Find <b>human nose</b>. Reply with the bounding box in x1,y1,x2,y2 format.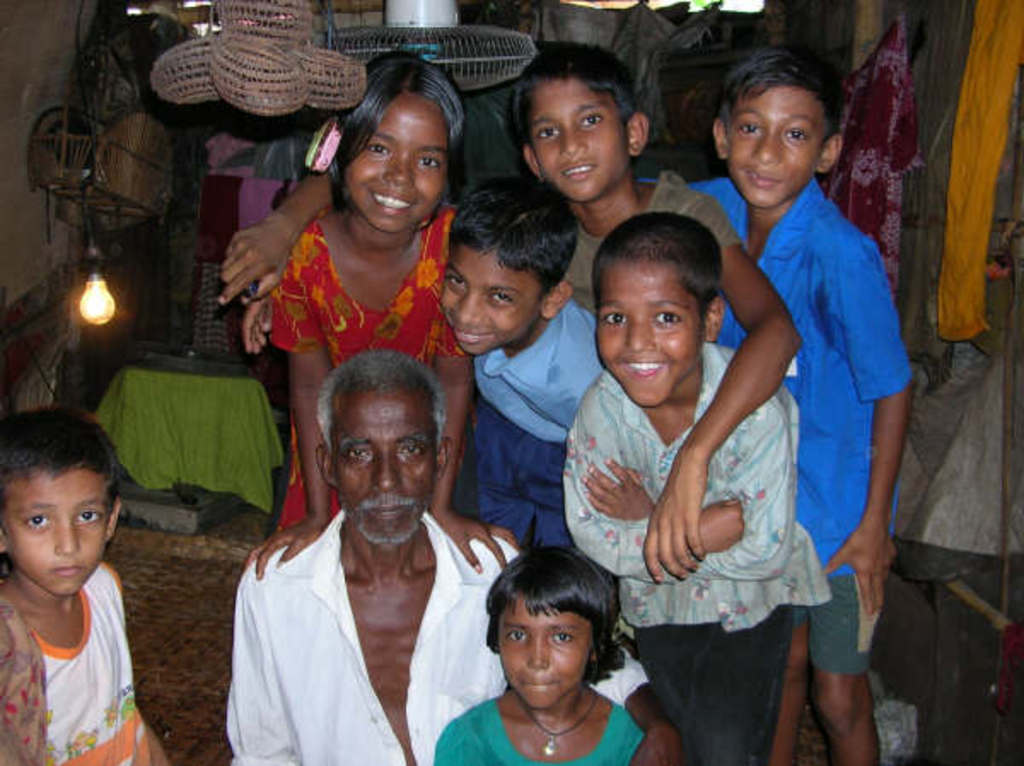
381,150,410,184.
